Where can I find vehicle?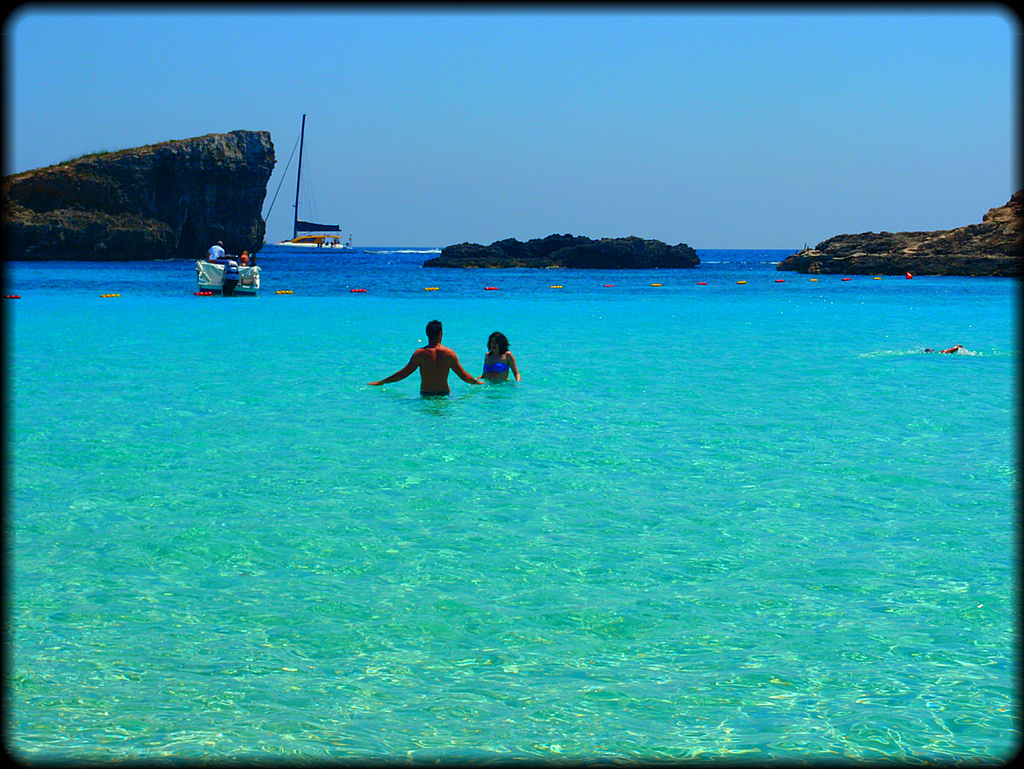
You can find it at 196:252:259:294.
